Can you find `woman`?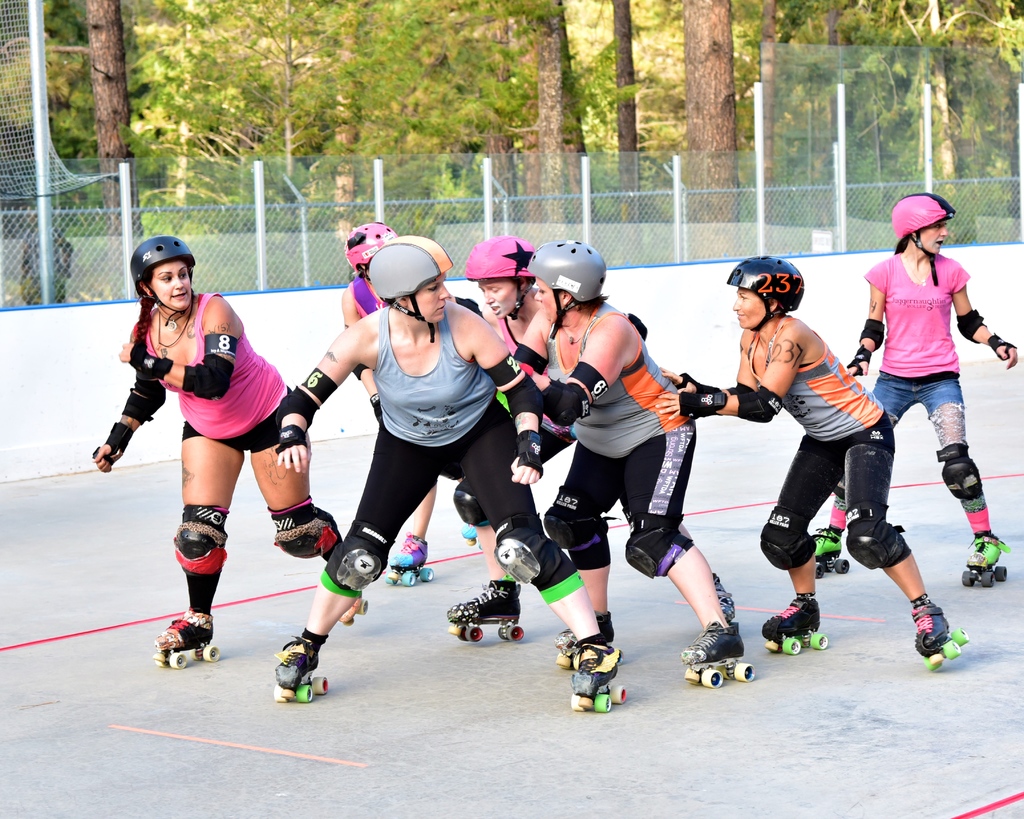
Yes, bounding box: bbox=(813, 193, 1023, 577).
